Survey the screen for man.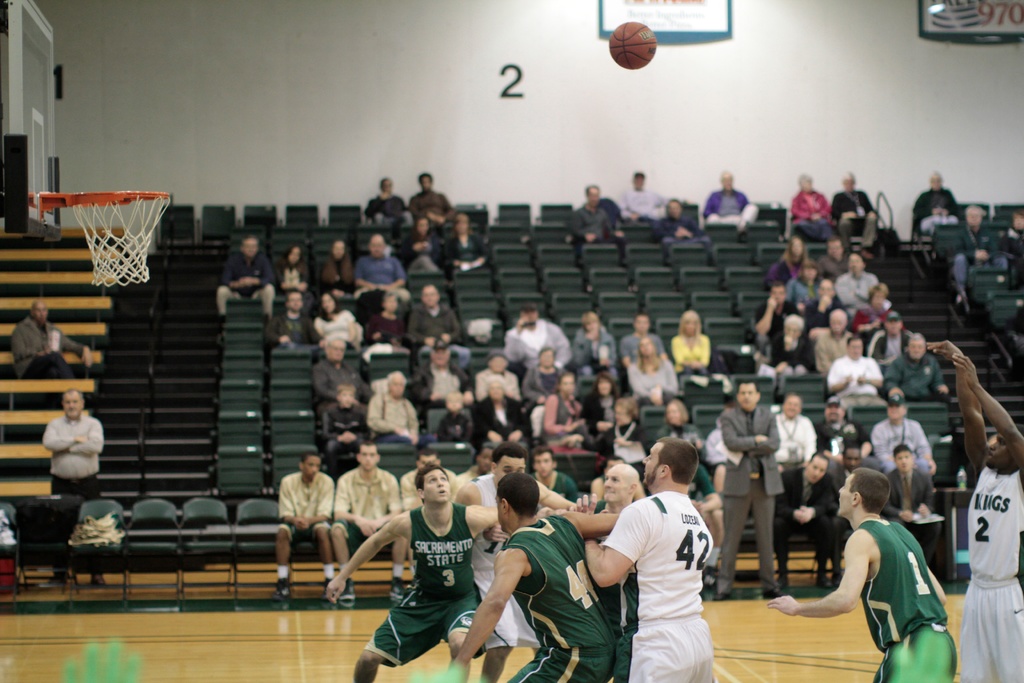
Survey found: 530, 448, 580, 500.
